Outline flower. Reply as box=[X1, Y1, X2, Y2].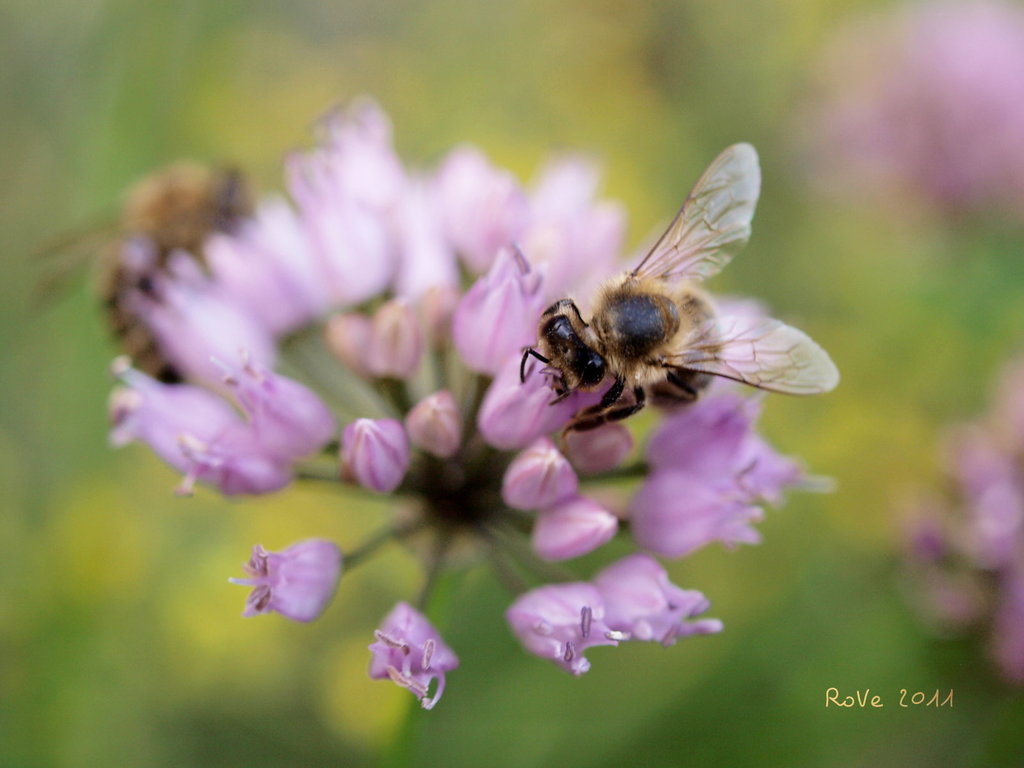
box=[507, 582, 632, 682].
